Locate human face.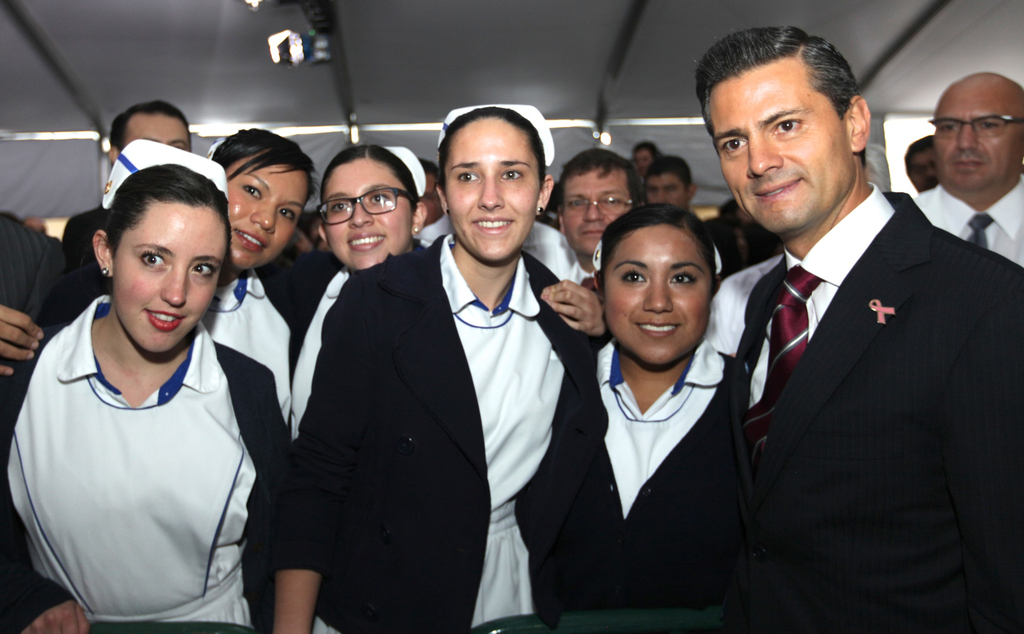
Bounding box: box=[934, 76, 1022, 196].
